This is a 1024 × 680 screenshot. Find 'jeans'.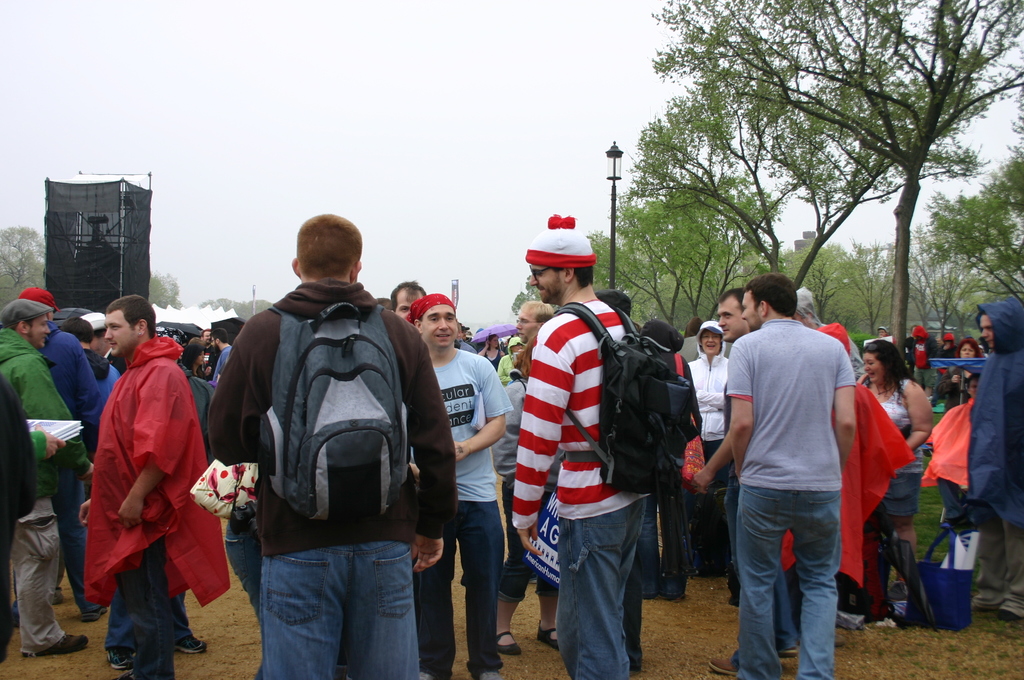
Bounding box: box=[557, 497, 641, 679].
